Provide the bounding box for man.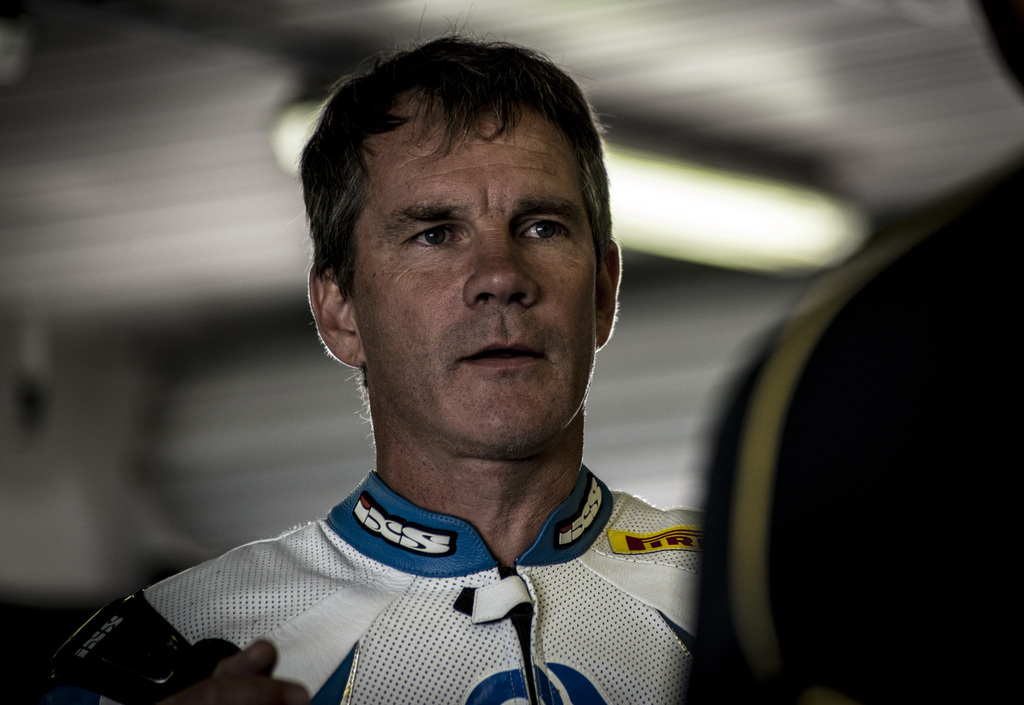
select_region(64, 63, 765, 691).
